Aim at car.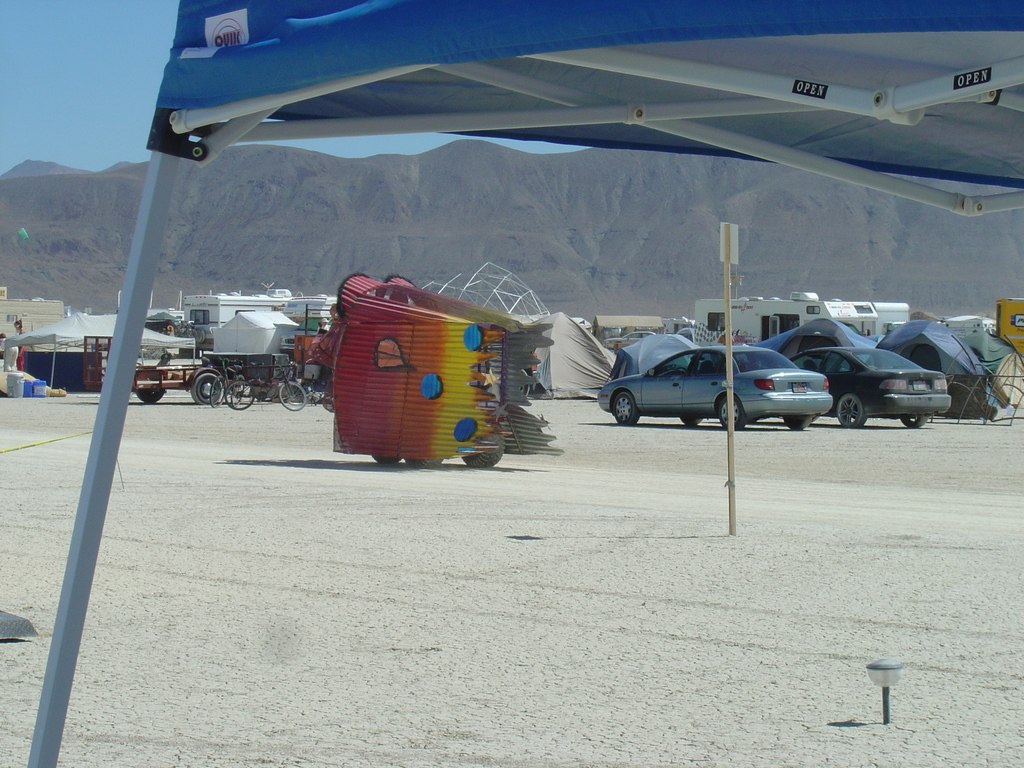
Aimed at {"x1": 787, "y1": 342, "x2": 957, "y2": 427}.
